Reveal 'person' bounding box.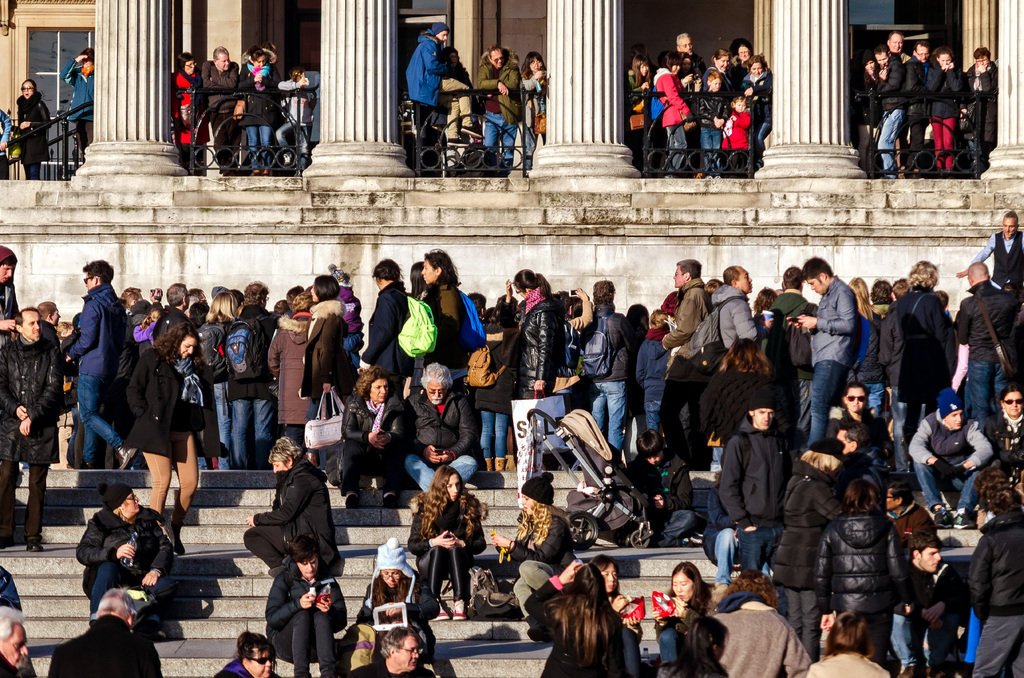
Revealed: bbox=[482, 474, 581, 620].
